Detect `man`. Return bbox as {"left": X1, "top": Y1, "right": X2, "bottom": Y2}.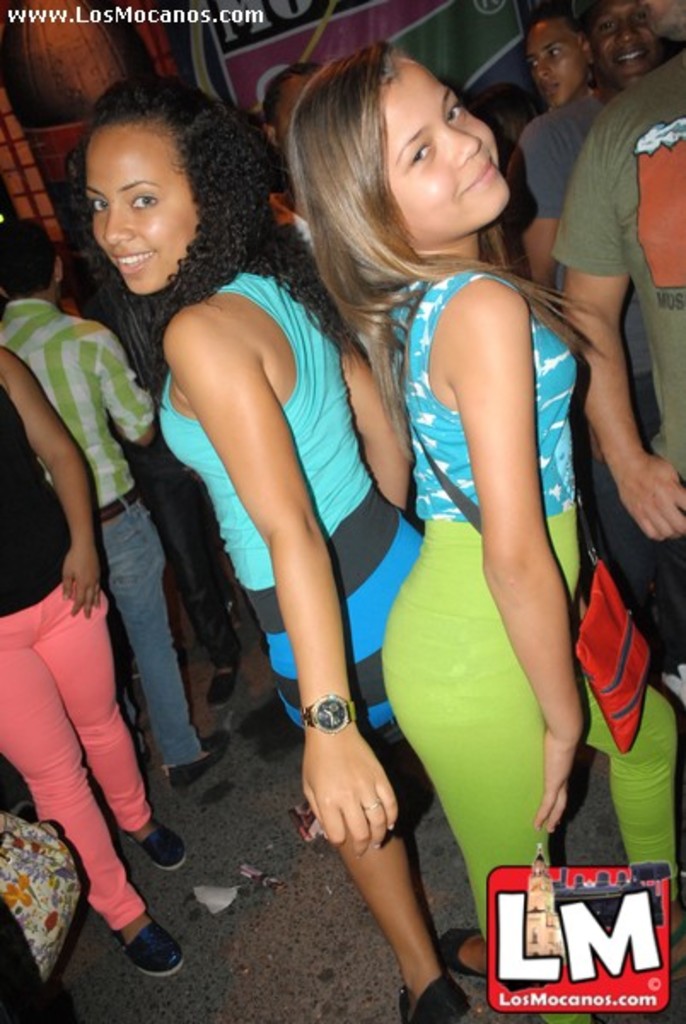
{"left": 258, "top": 61, "right": 321, "bottom": 249}.
